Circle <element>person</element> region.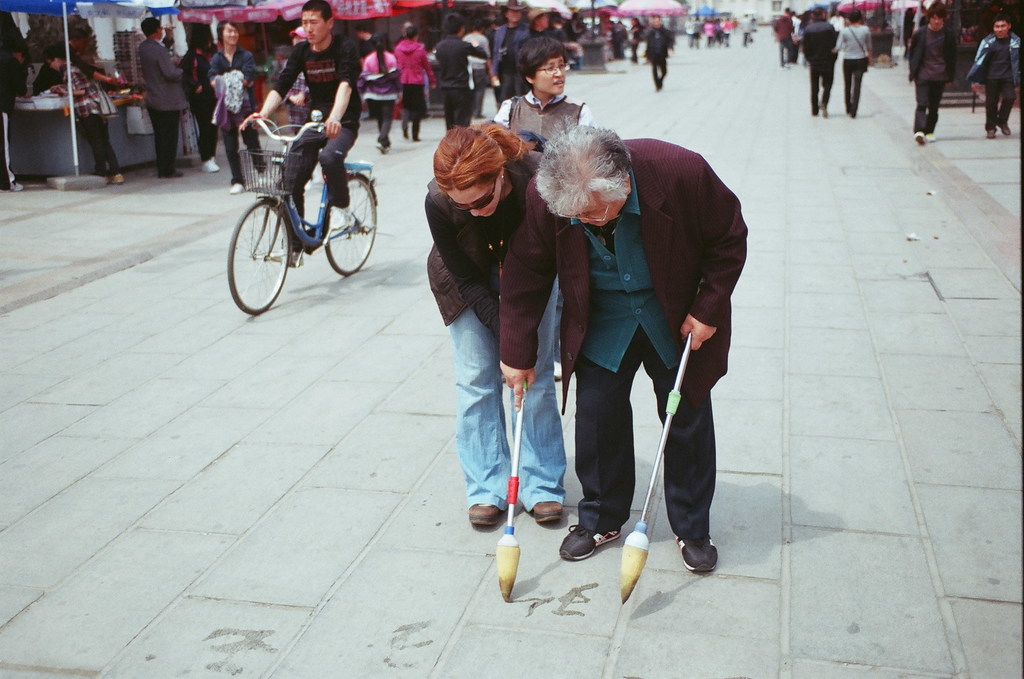
Region: [54, 47, 125, 186].
